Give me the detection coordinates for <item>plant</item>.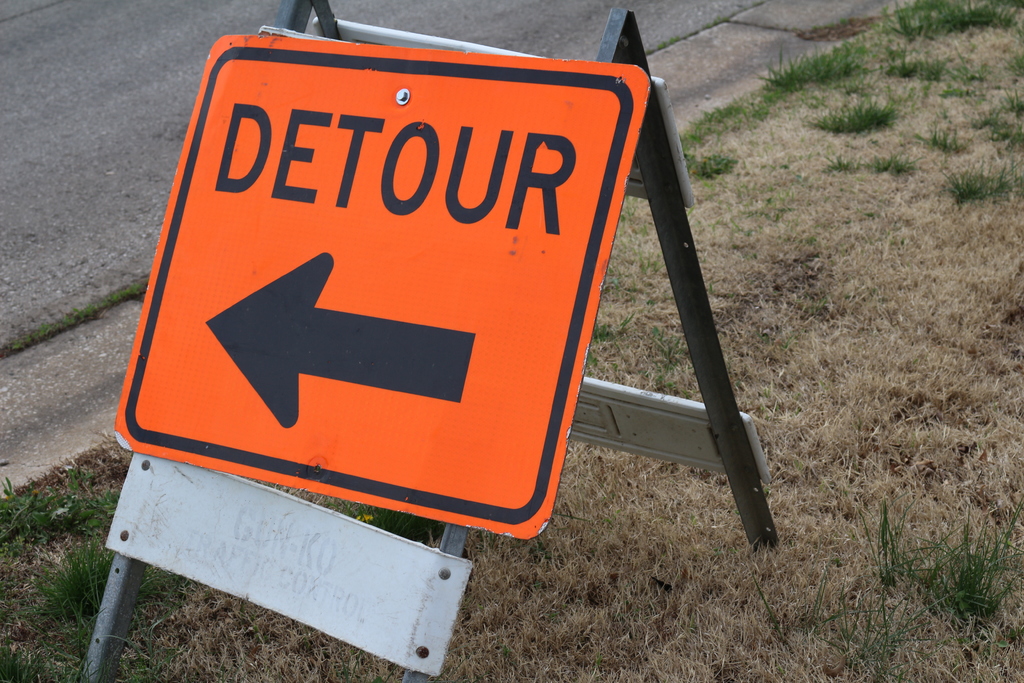
[x1=740, y1=99, x2=775, y2=120].
